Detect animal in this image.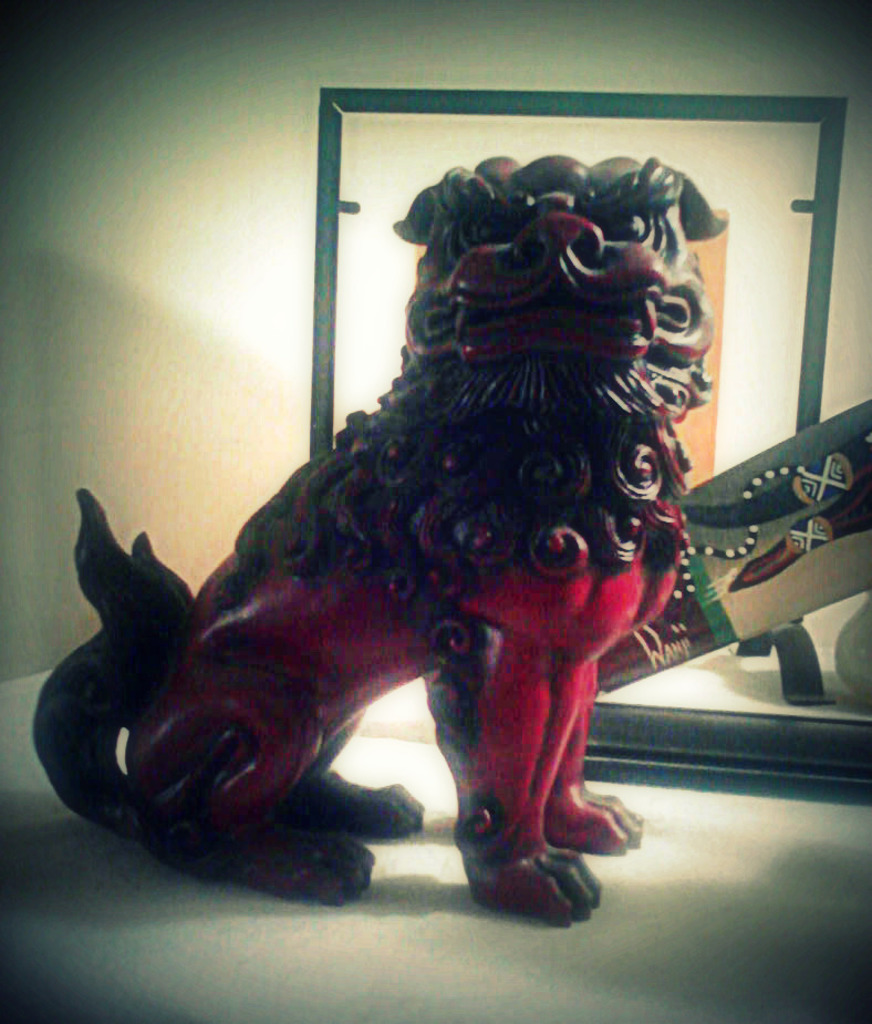
Detection: crop(33, 148, 736, 928).
